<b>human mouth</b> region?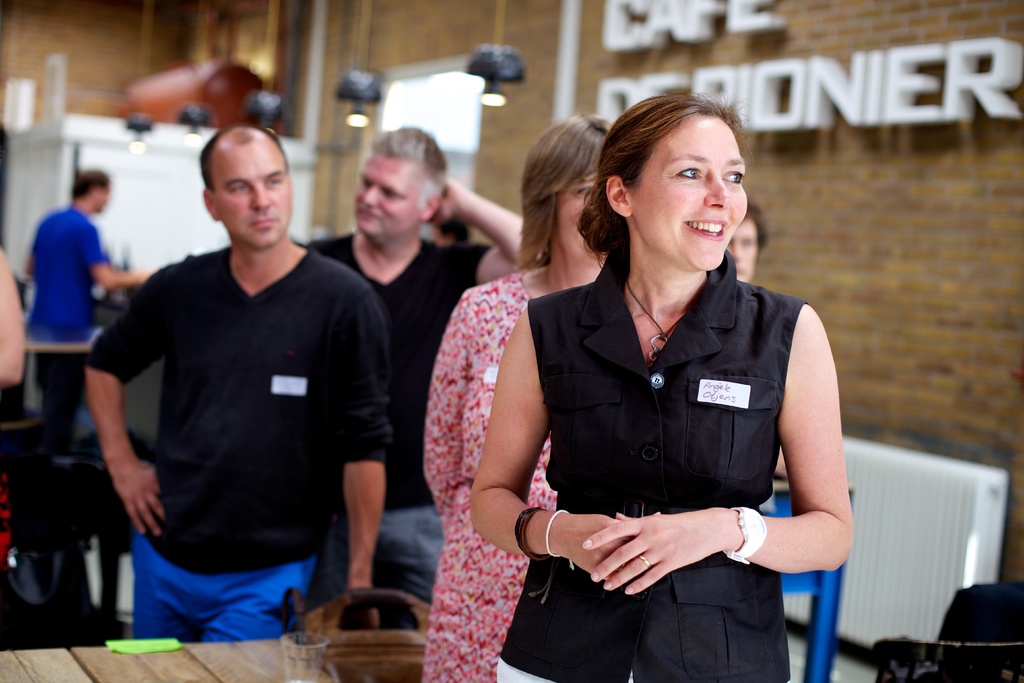
{"x1": 250, "y1": 210, "x2": 276, "y2": 228}
